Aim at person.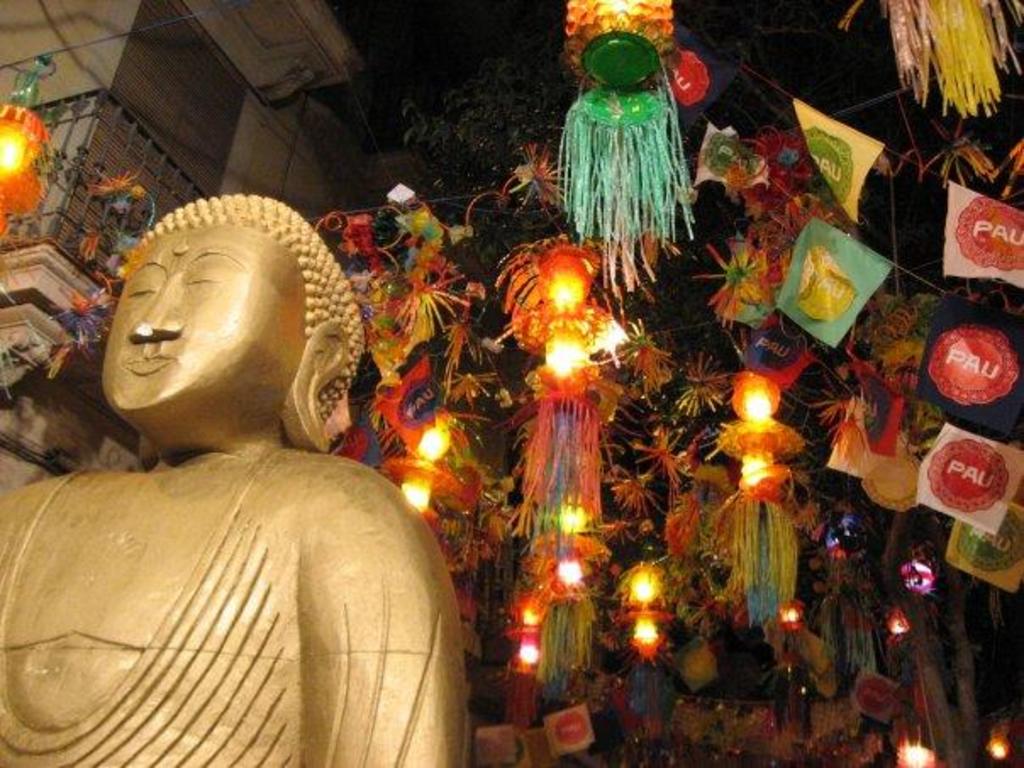
Aimed at 0/186/476/766.
